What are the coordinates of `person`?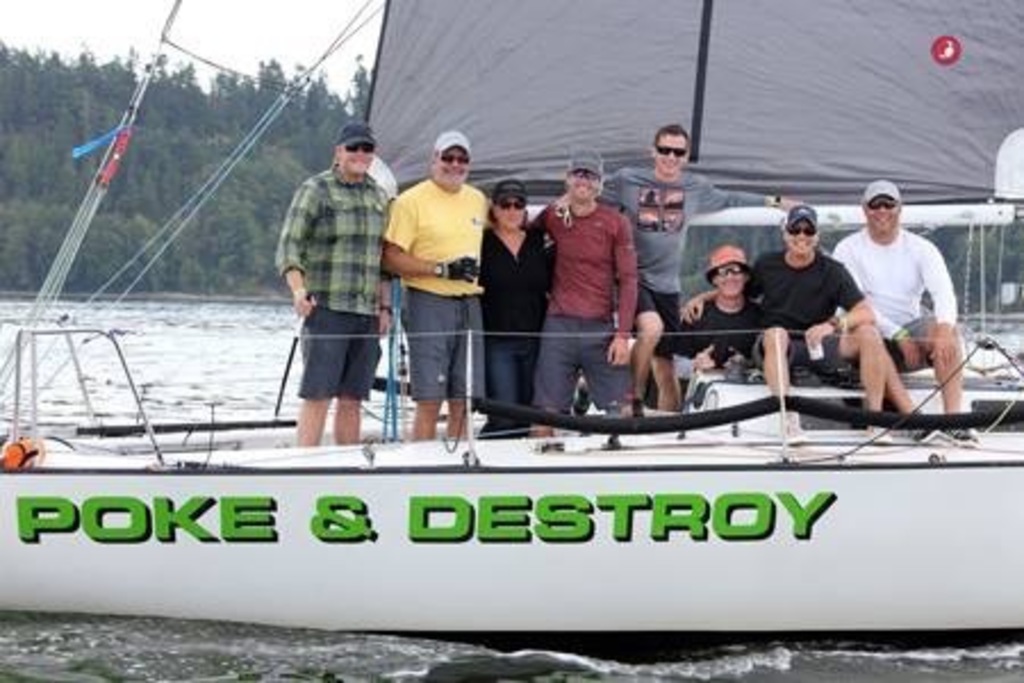
664, 246, 792, 410.
